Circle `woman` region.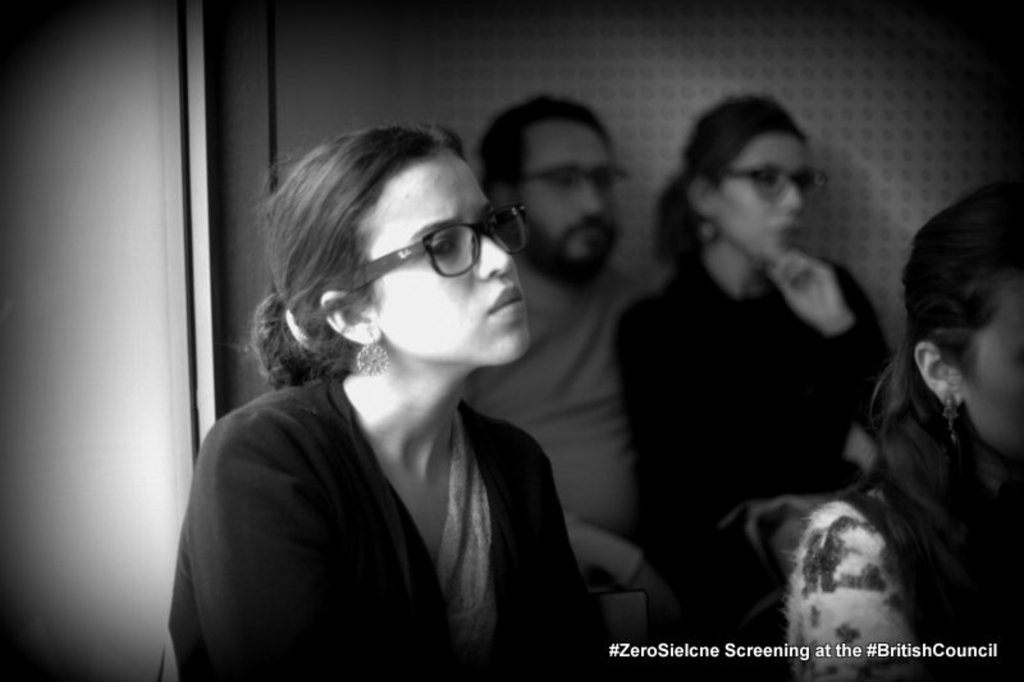
Region: box=[608, 93, 901, 681].
